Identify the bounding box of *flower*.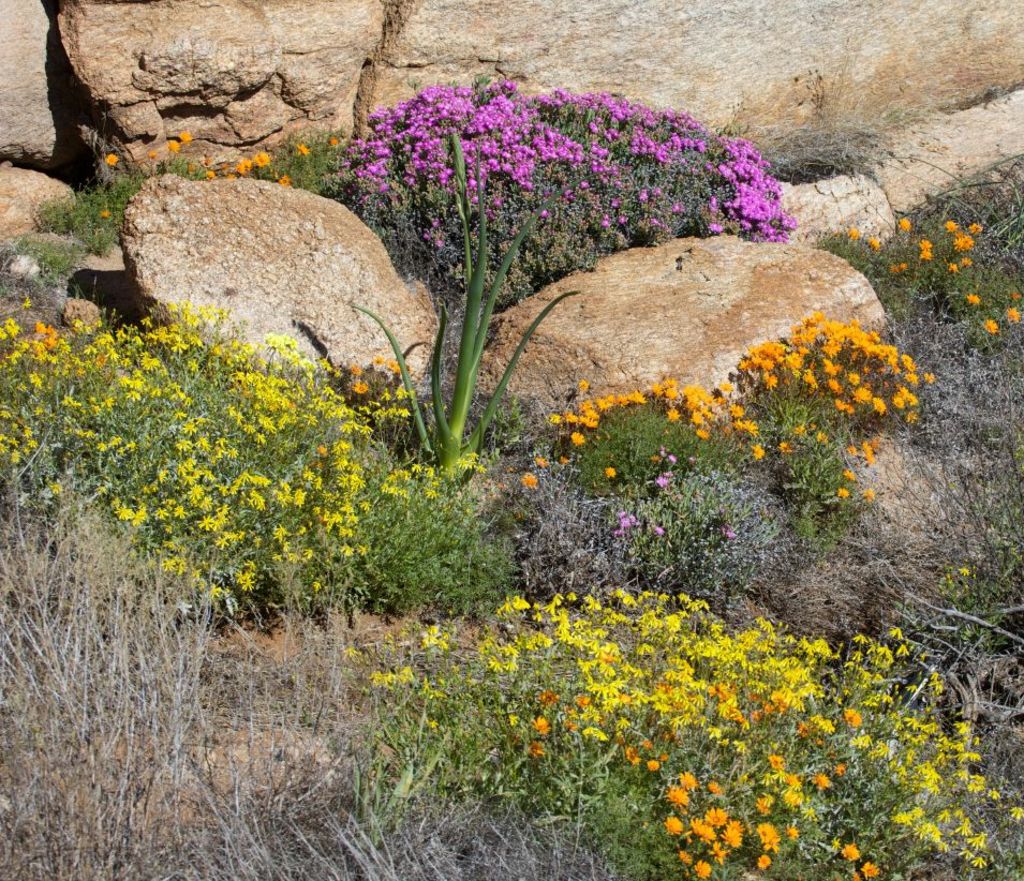
bbox(847, 221, 860, 239).
